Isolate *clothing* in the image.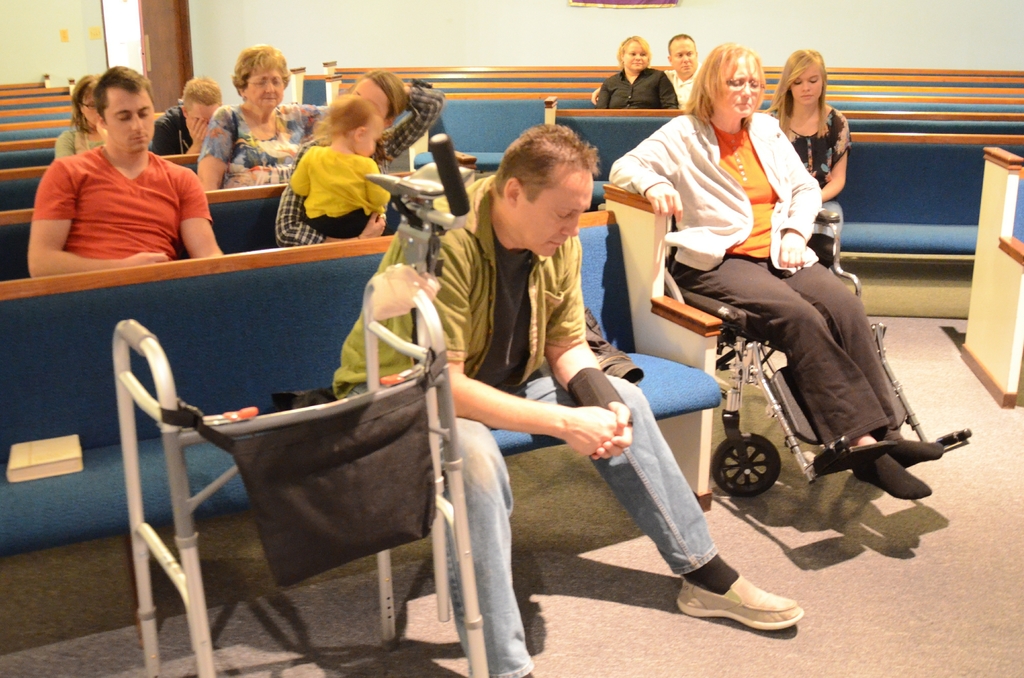
Isolated region: (612, 111, 913, 482).
